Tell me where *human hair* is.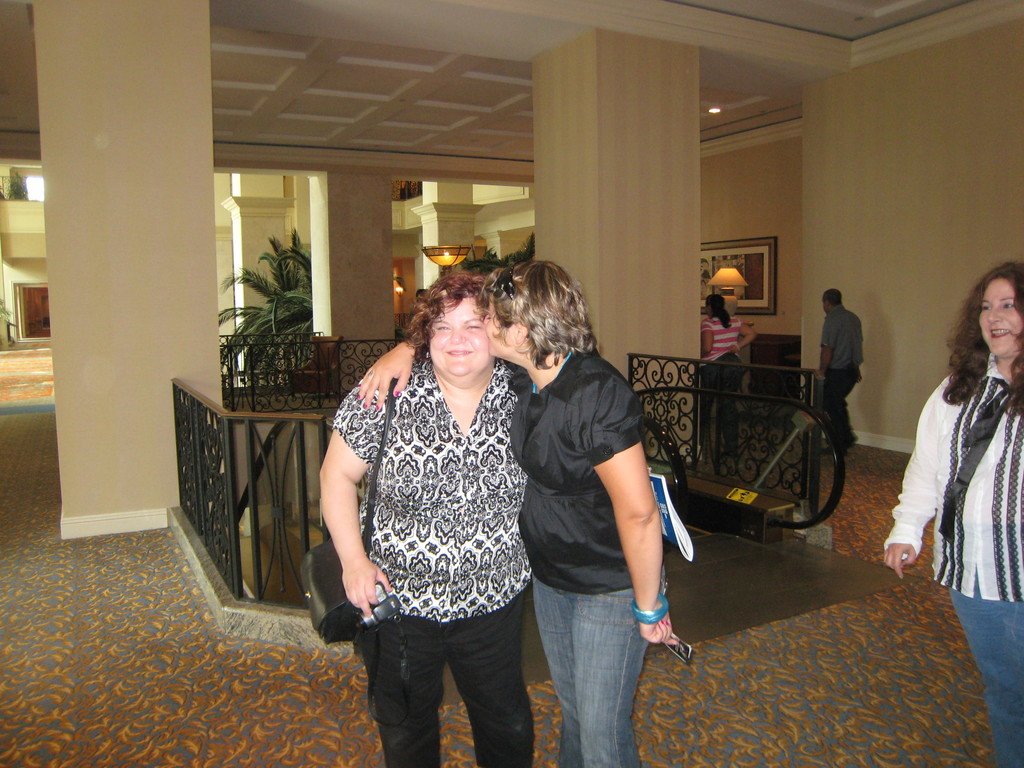
*human hair* is at Rect(822, 289, 843, 305).
